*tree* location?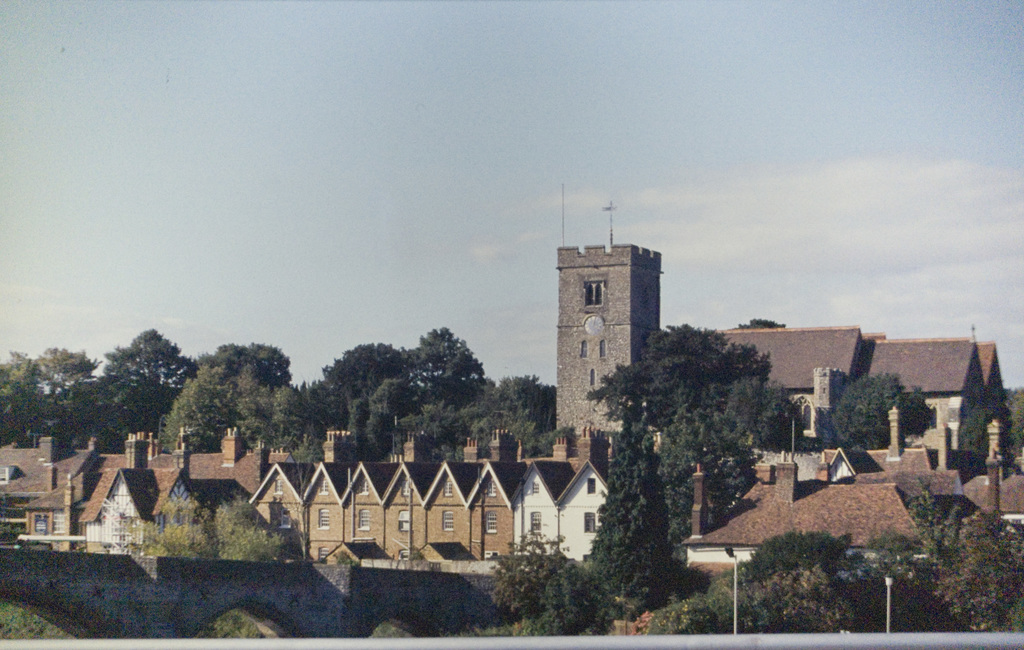
bbox=(476, 529, 577, 615)
